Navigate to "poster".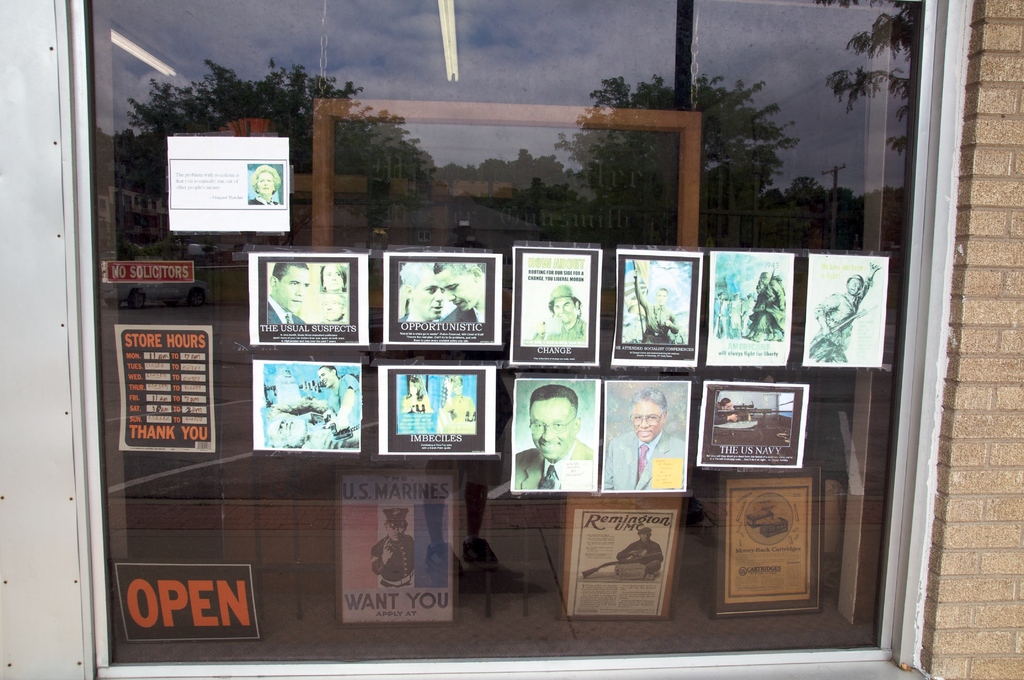
Navigation target: l=510, t=241, r=603, b=369.
